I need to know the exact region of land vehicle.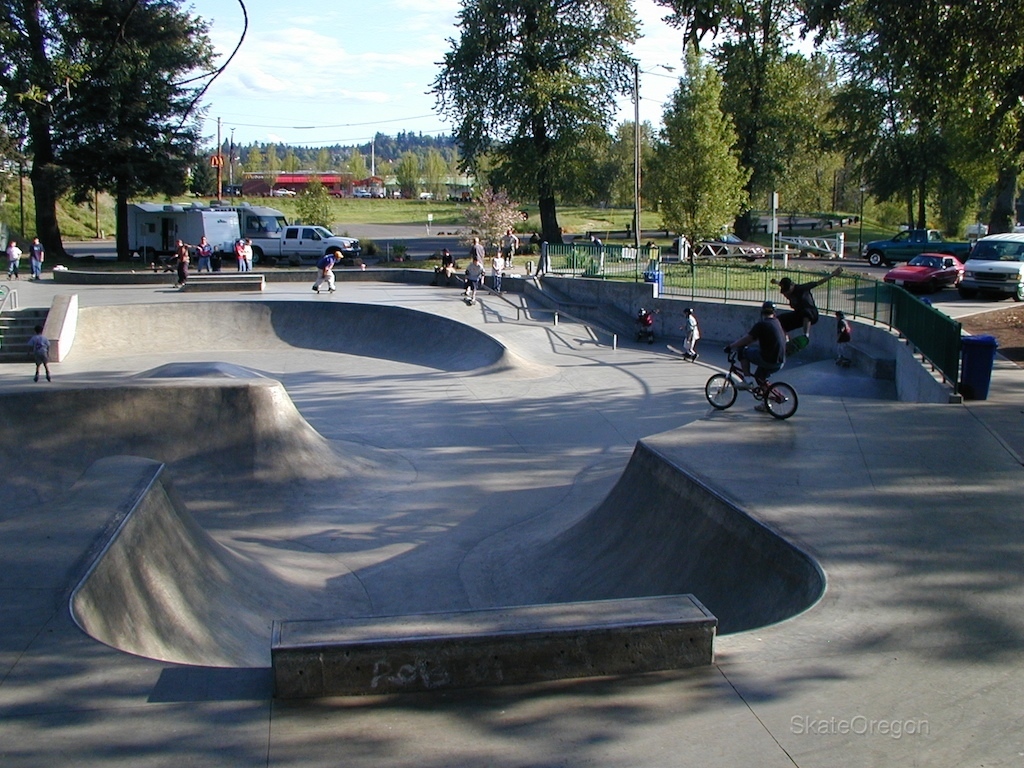
Region: [183,197,291,239].
